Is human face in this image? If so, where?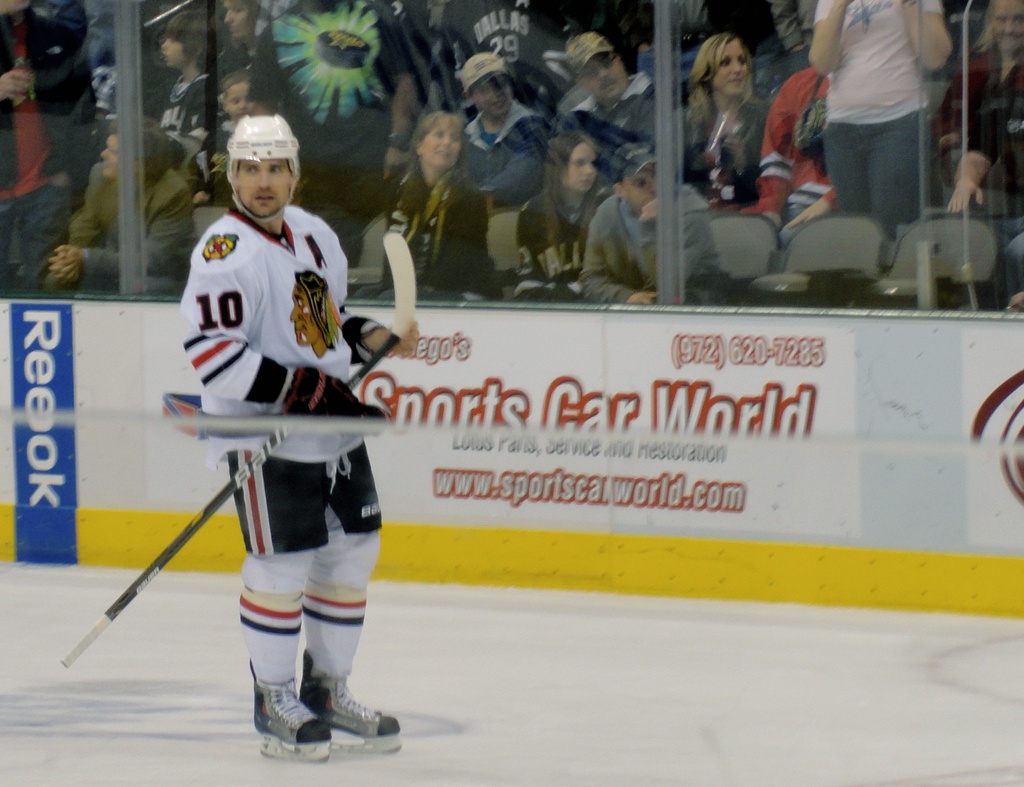
Yes, at <region>584, 63, 624, 99</region>.
